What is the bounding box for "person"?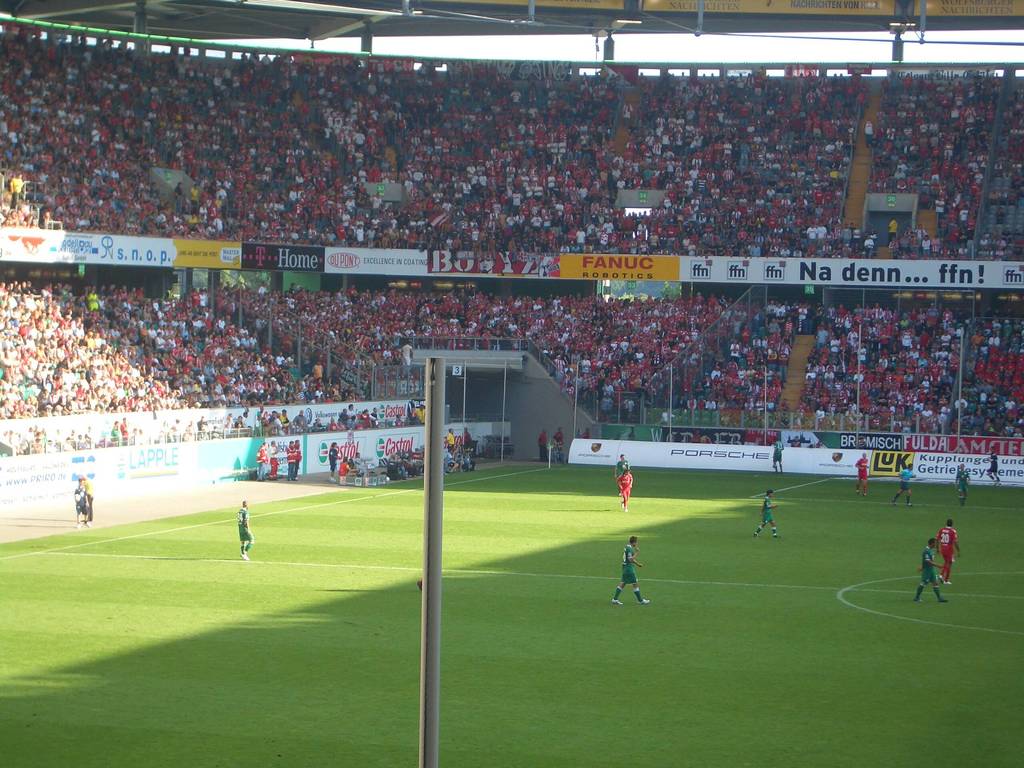
(x1=550, y1=424, x2=564, y2=463).
